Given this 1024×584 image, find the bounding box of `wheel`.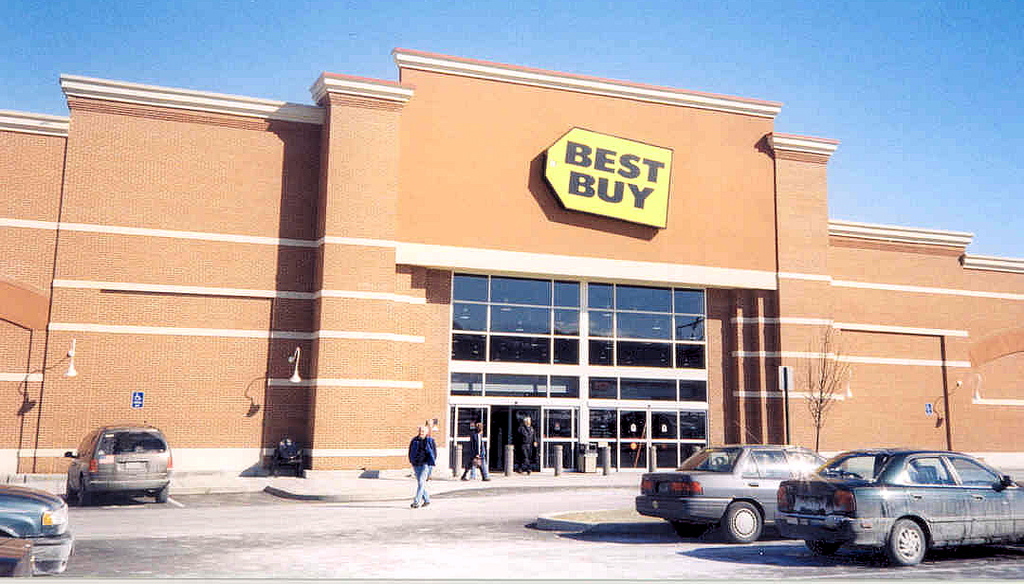
x1=876 y1=517 x2=927 y2=560.
